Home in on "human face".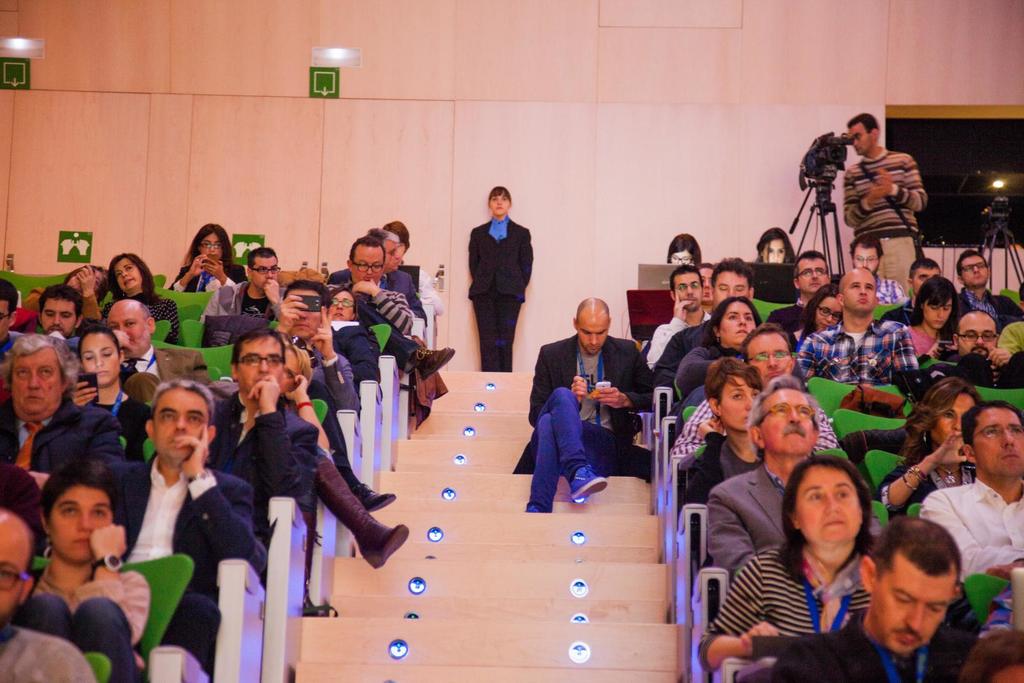
Homed in at [x1=84, y1=330, x2=124, y2=390].
